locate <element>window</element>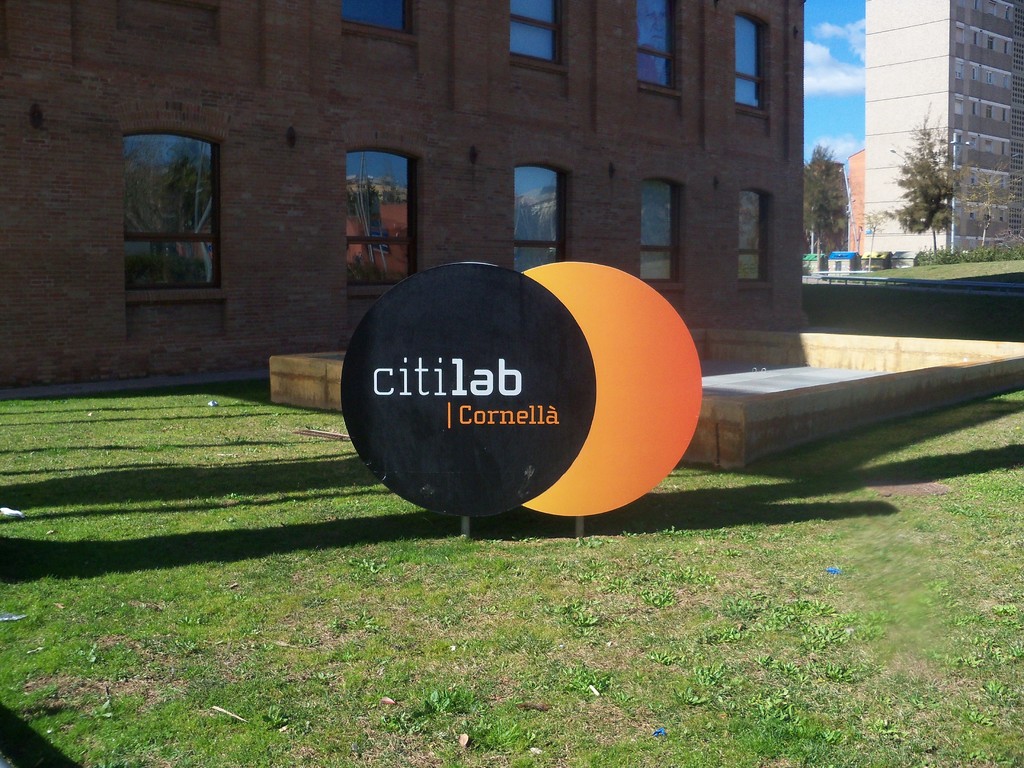
{"x1": 737, "y1": 19, "x2": 758, "y2": 106}
